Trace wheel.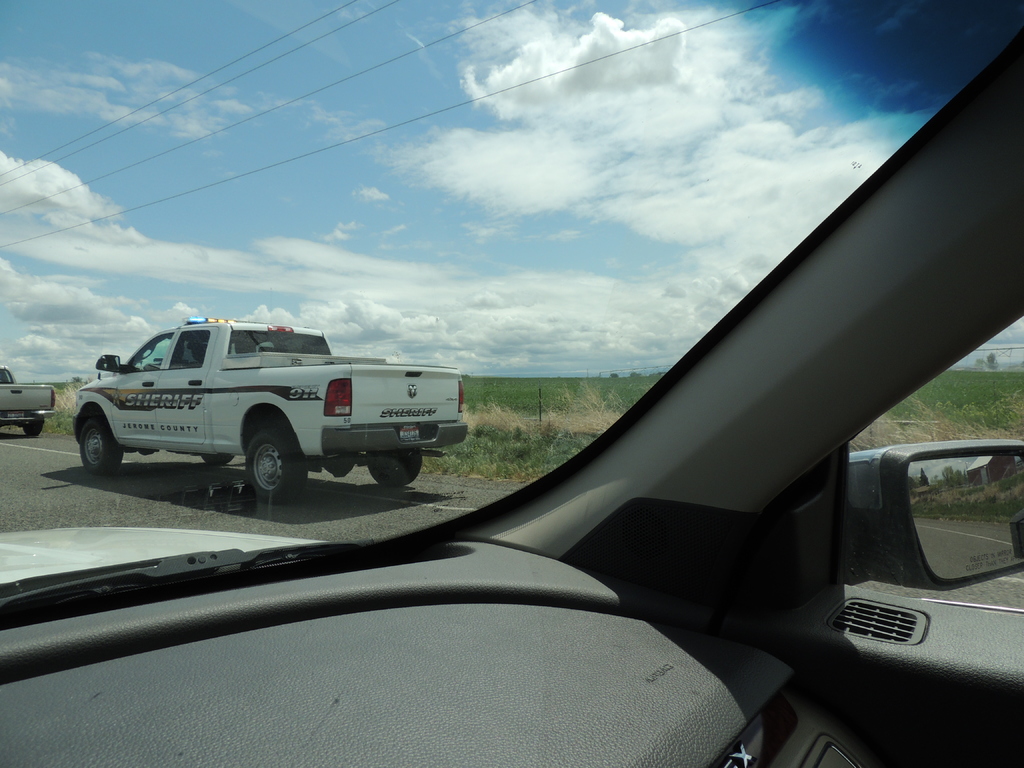
Traced to [80, 415, 125, 484].
